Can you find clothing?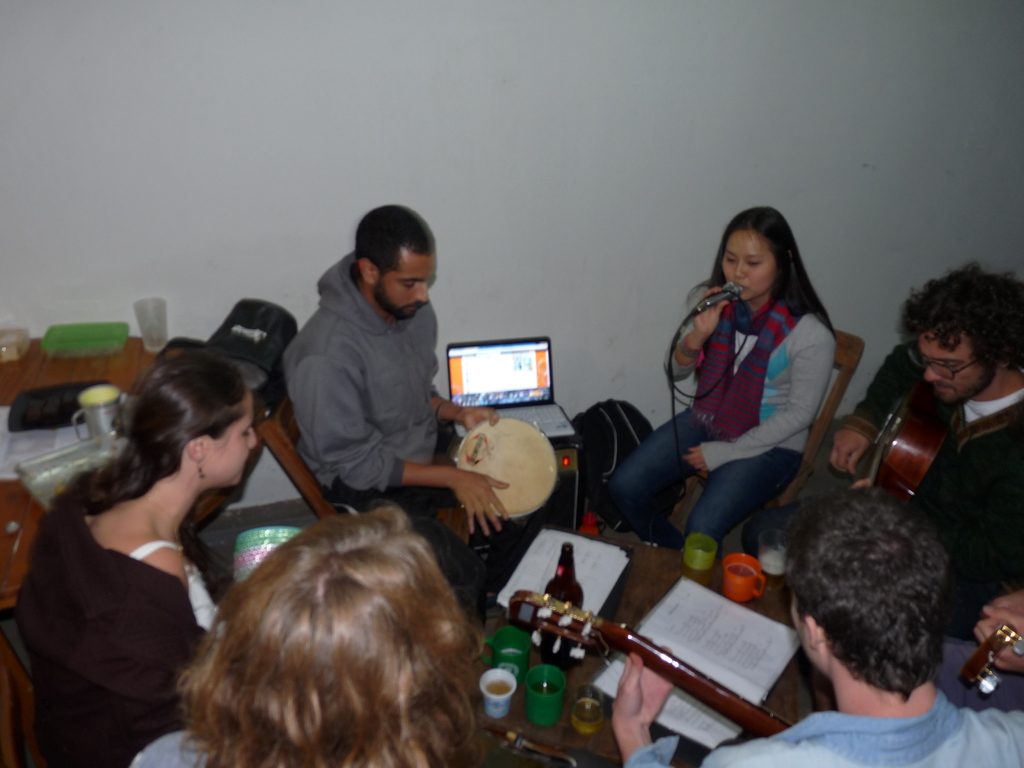
Yes, bounding box: [x1=13, y1=479, x2=223, y2=767].
